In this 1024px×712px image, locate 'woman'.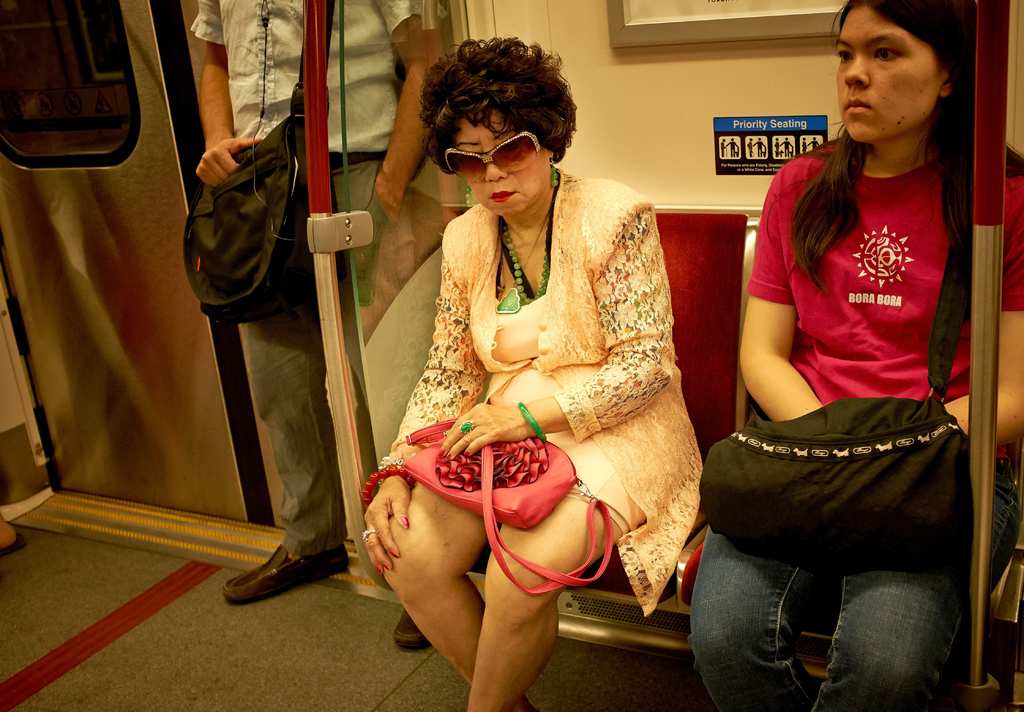
Bounding box: x1=689 y1=2 x2=1023 y2=711.
